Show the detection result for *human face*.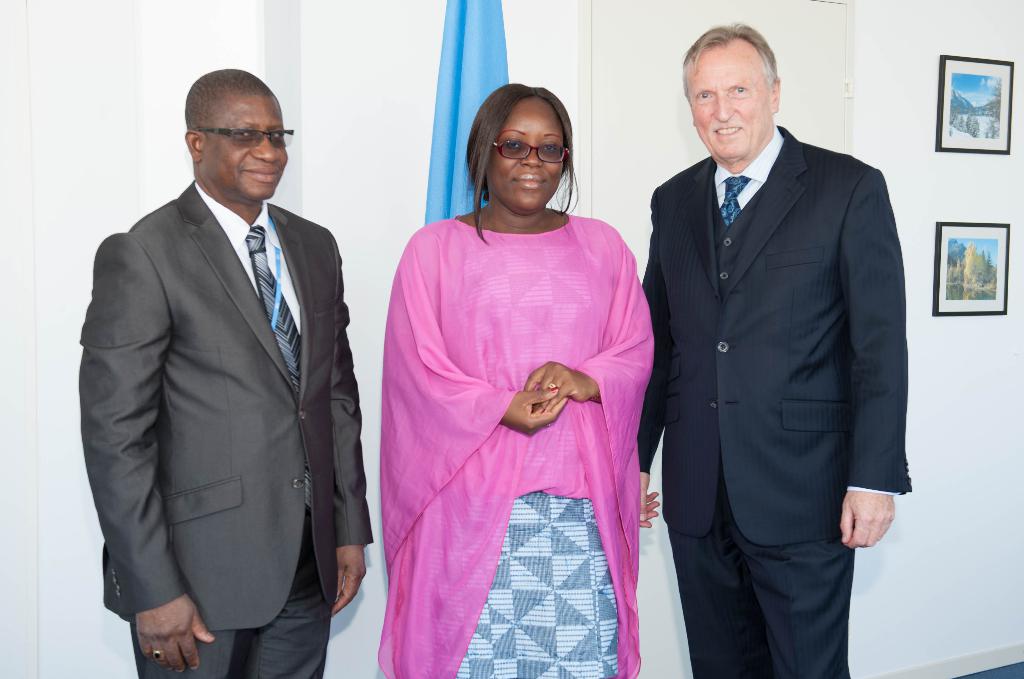
{"x1": 204, "y1": 97, "x2": 290, "y2": 198}.
